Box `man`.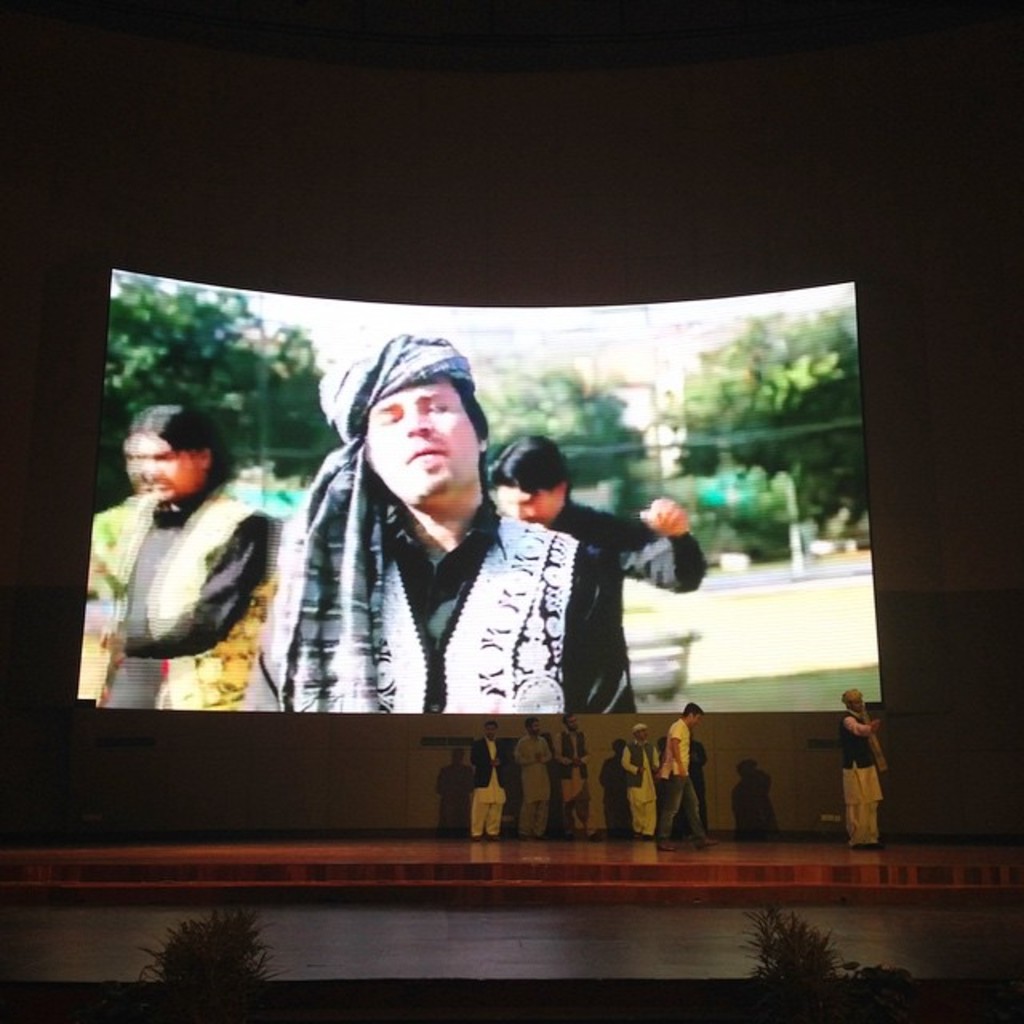
rect(546, 709, 595, 832).
